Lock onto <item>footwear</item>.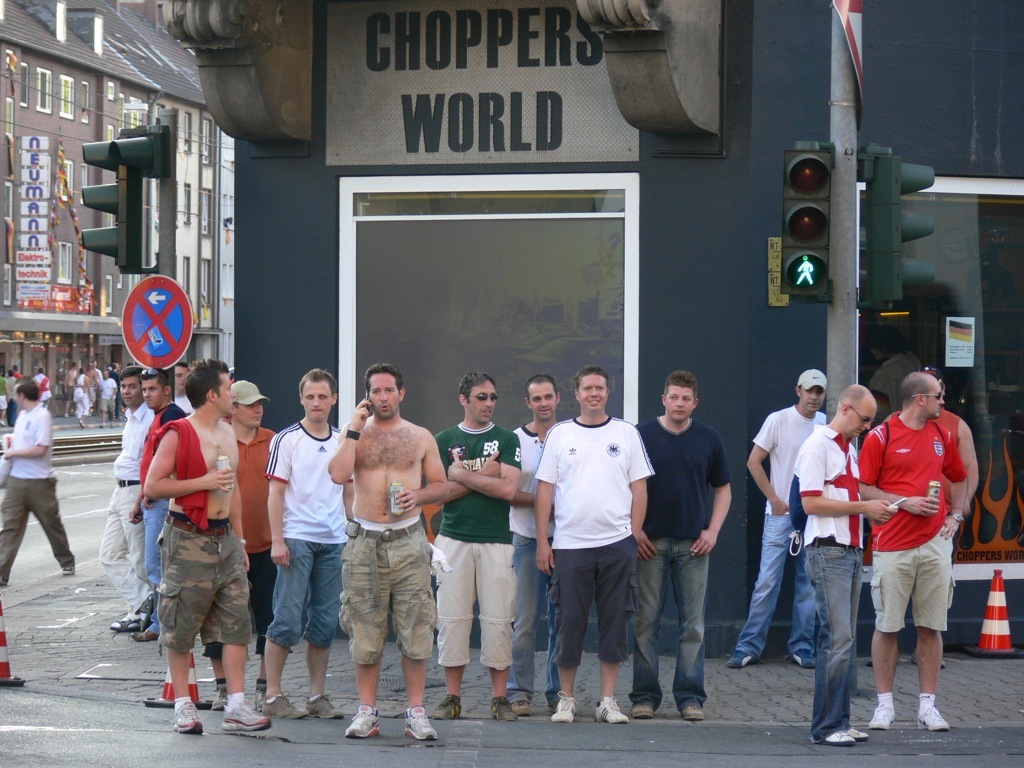
Locked: left=727, top=645, right=751, bottom=665.
